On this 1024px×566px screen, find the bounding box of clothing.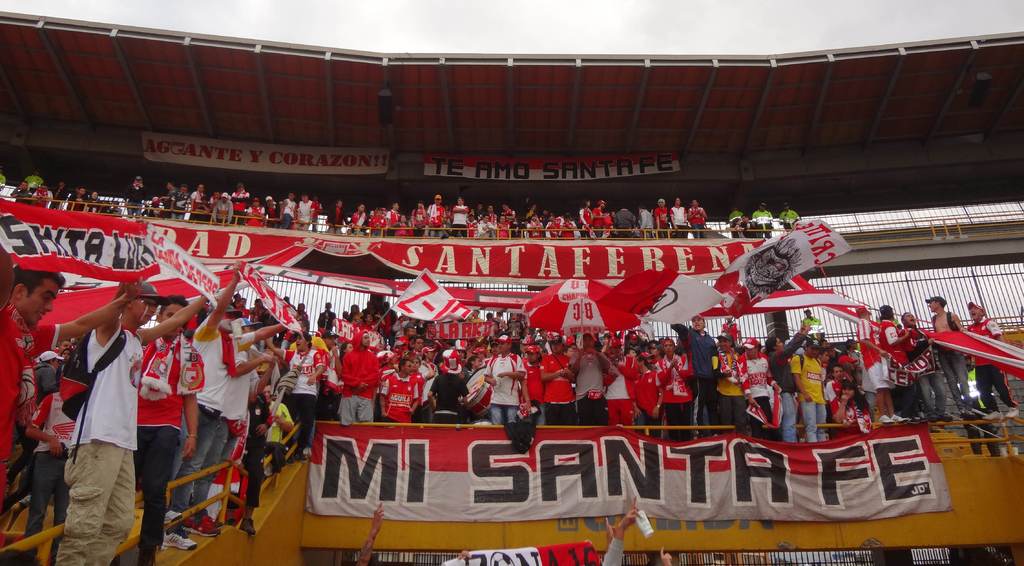
Bounding box: (590,205,607,236).
